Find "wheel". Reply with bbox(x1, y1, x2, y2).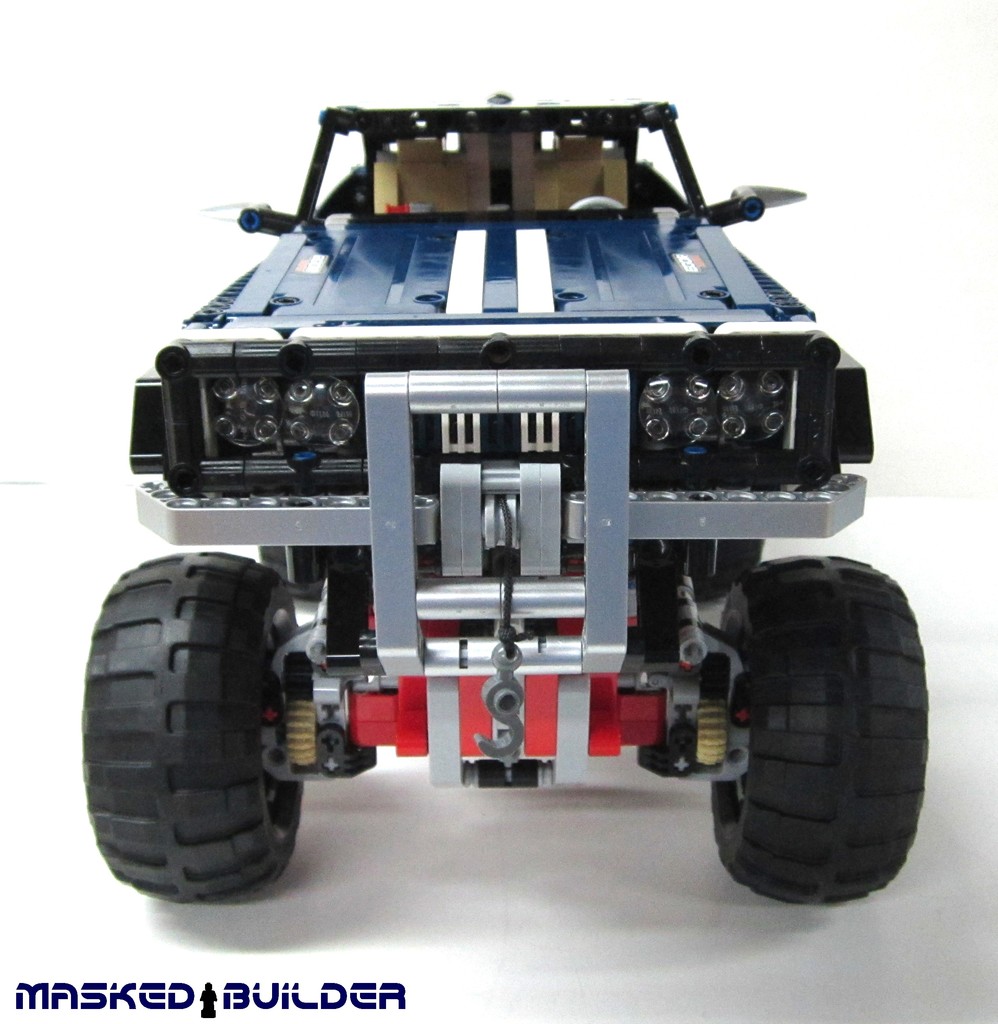
bbox(708, 547, 927, 910).
